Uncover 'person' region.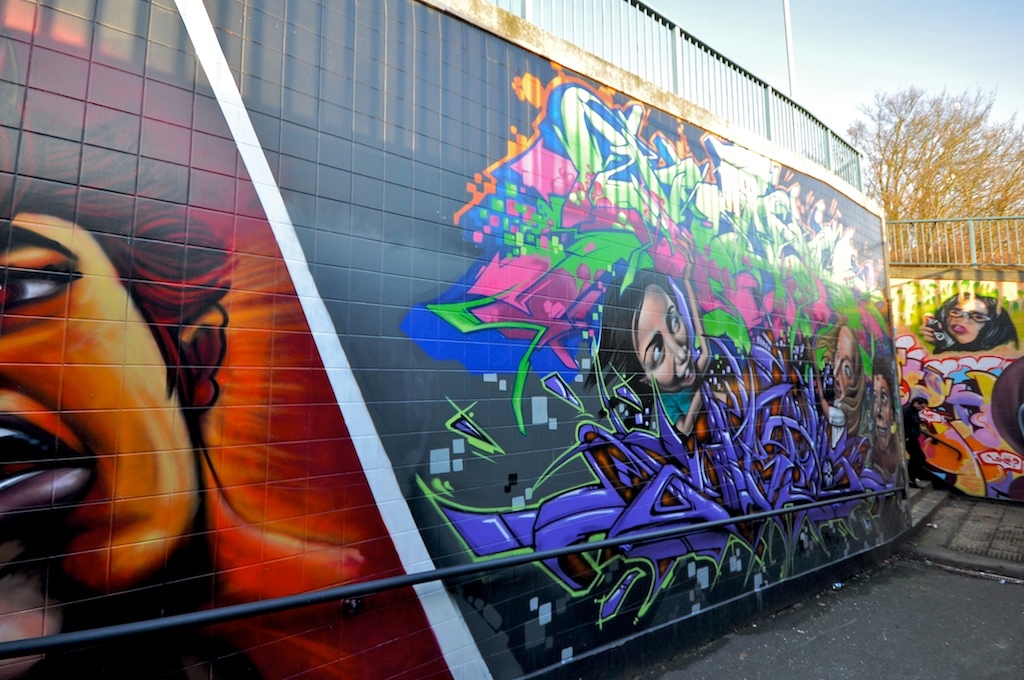
Uncovered: (905,391,1023,504).
